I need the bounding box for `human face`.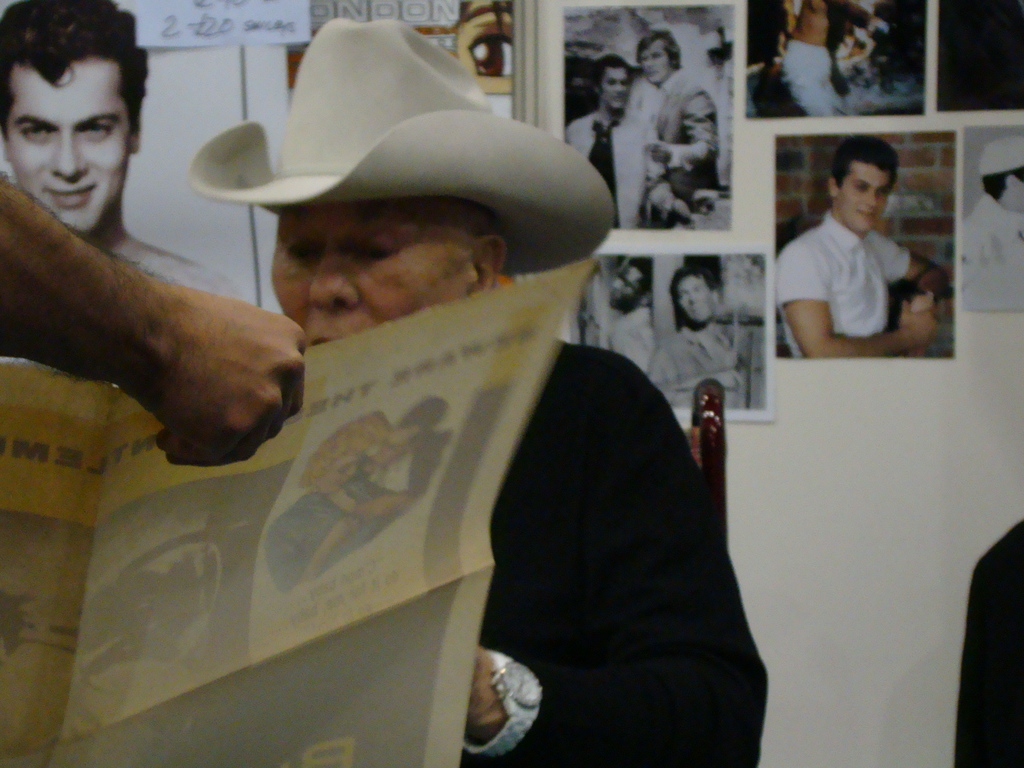
Here it is: (left=638, top=43, right=670, bottom=77).
